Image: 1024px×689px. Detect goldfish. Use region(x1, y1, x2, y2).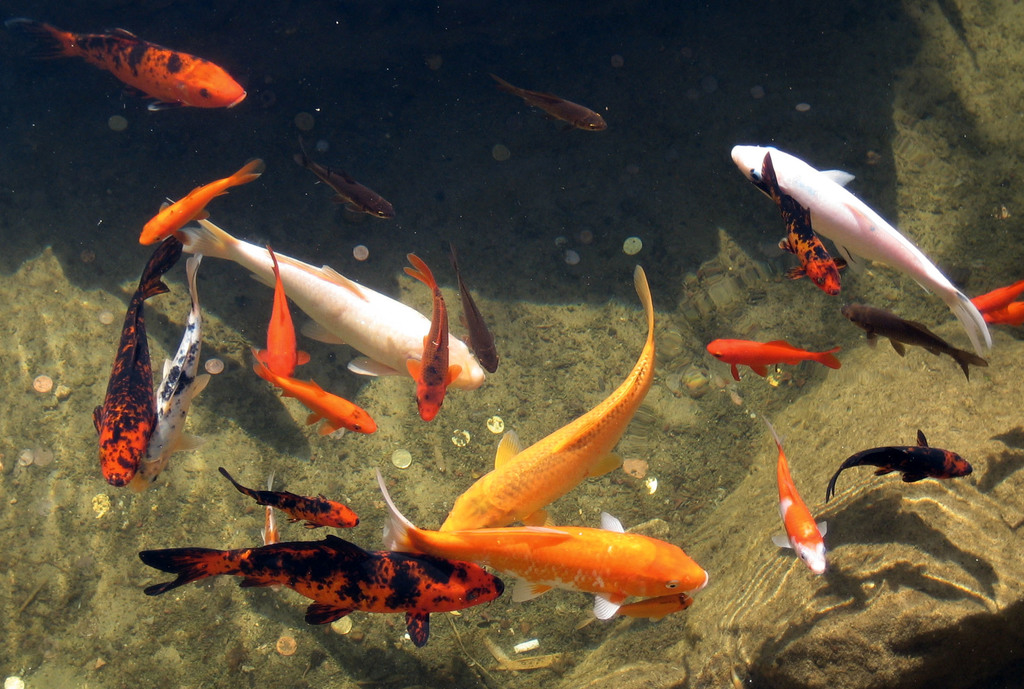
region(257, 468, 283, 544).
